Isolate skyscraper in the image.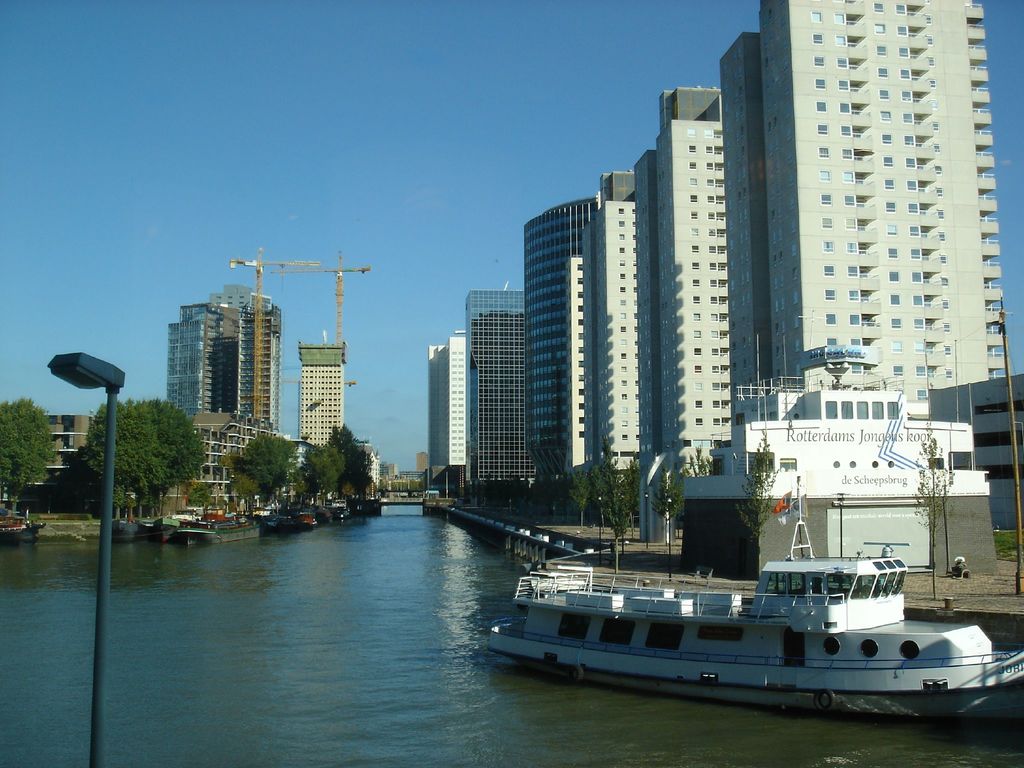
Isolated region: 520:188:607:516.
